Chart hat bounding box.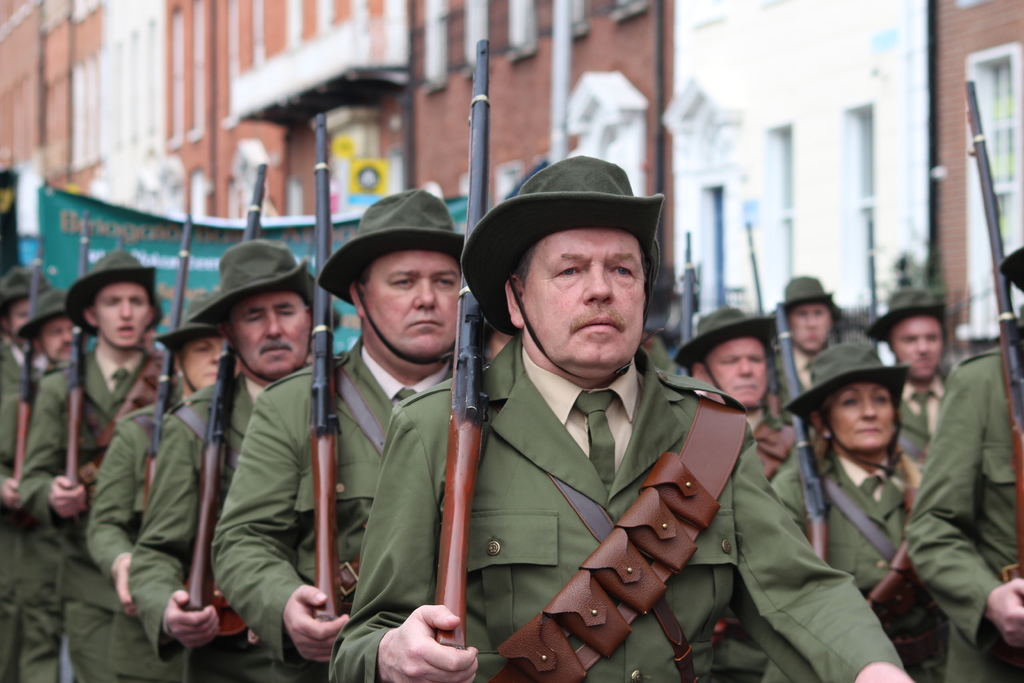
Charted: 319, 189, 470, 373.
